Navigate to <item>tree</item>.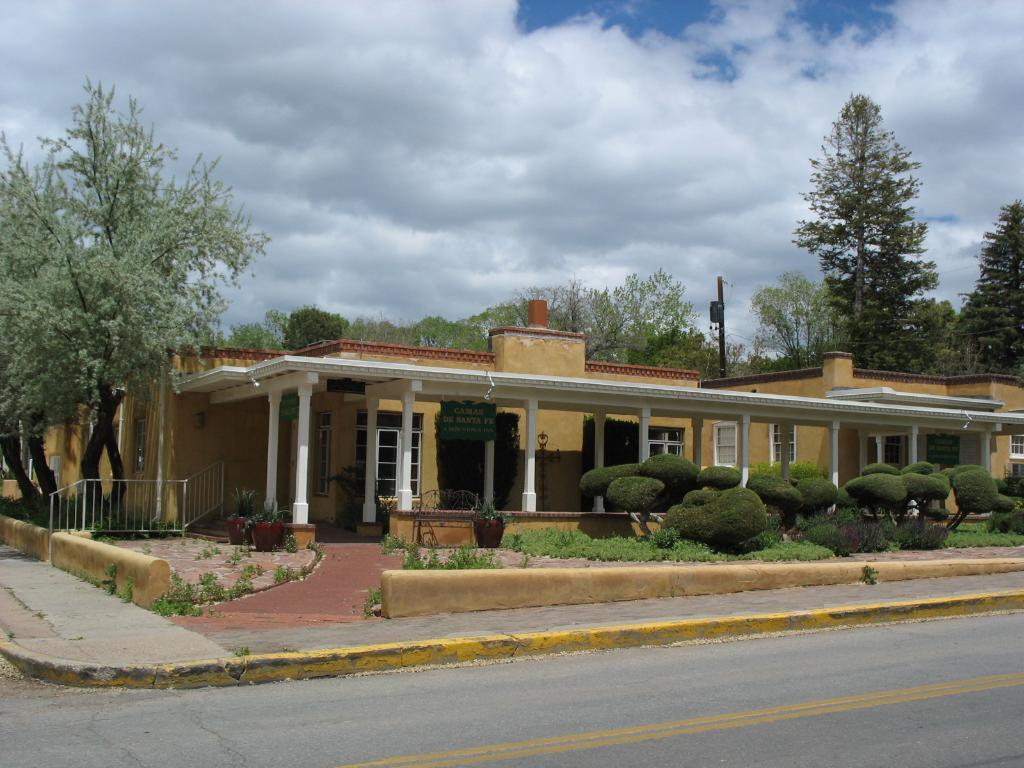
Navigation target: 786/90/956/372.
